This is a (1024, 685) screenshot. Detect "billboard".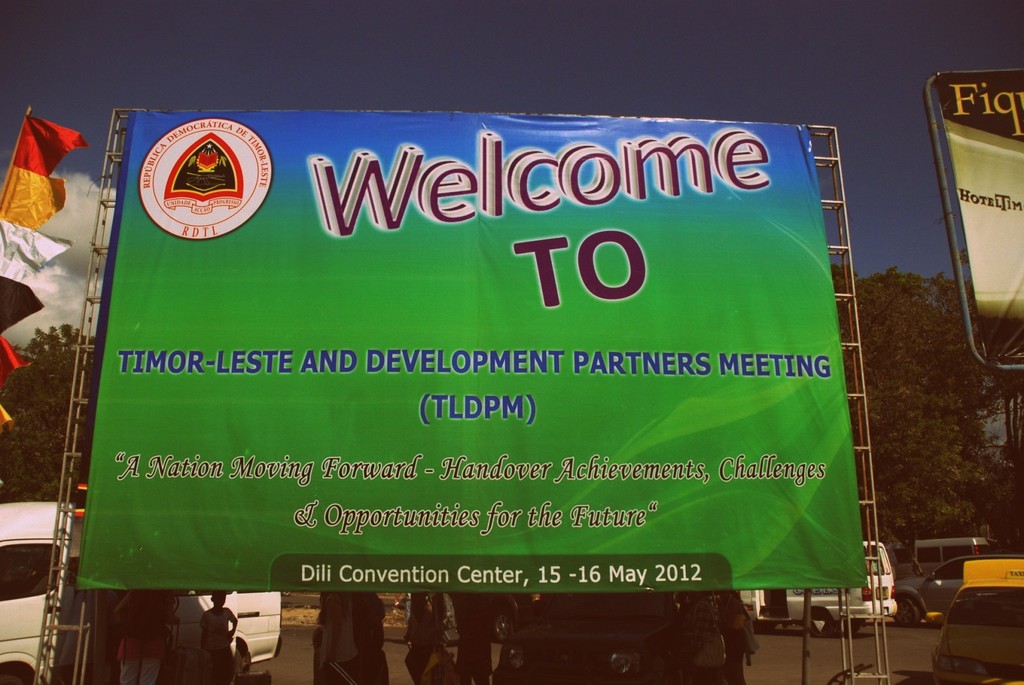
region(73, 100, 869, 589).
